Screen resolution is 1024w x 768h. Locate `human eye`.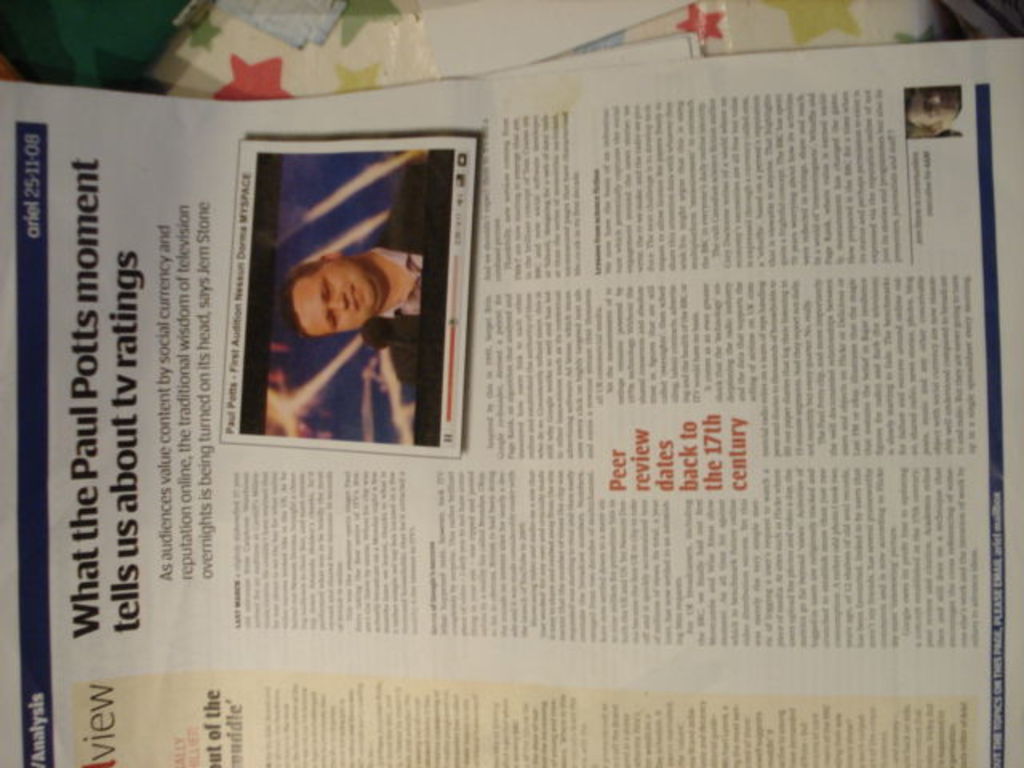
bbox=[326, 306, 341, 334].
